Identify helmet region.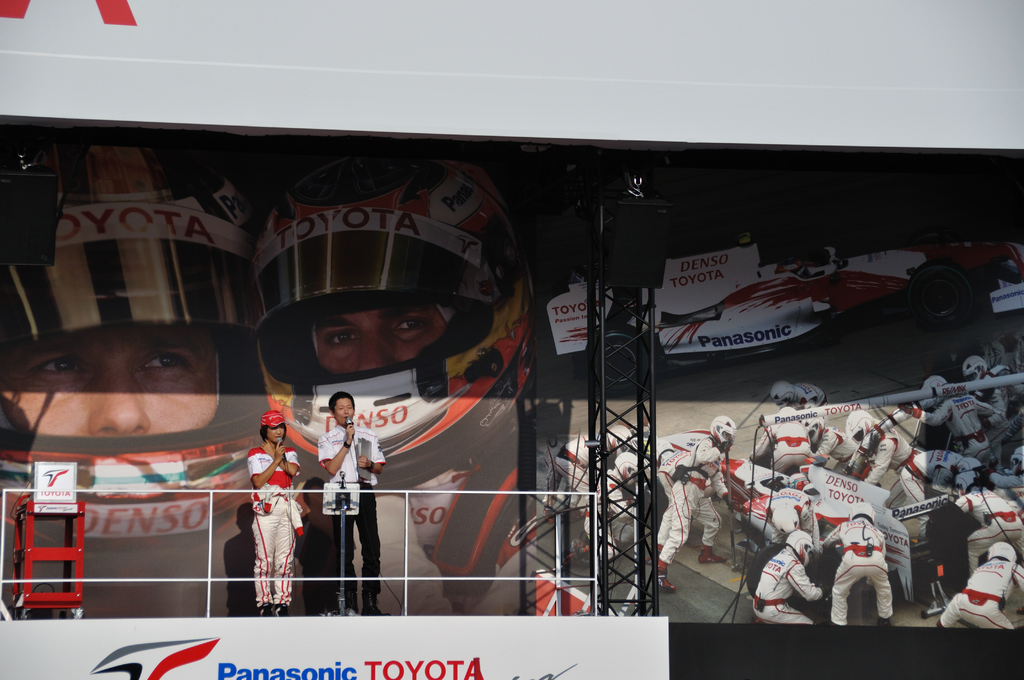
Region: box=[957, 355, 988, 381].
